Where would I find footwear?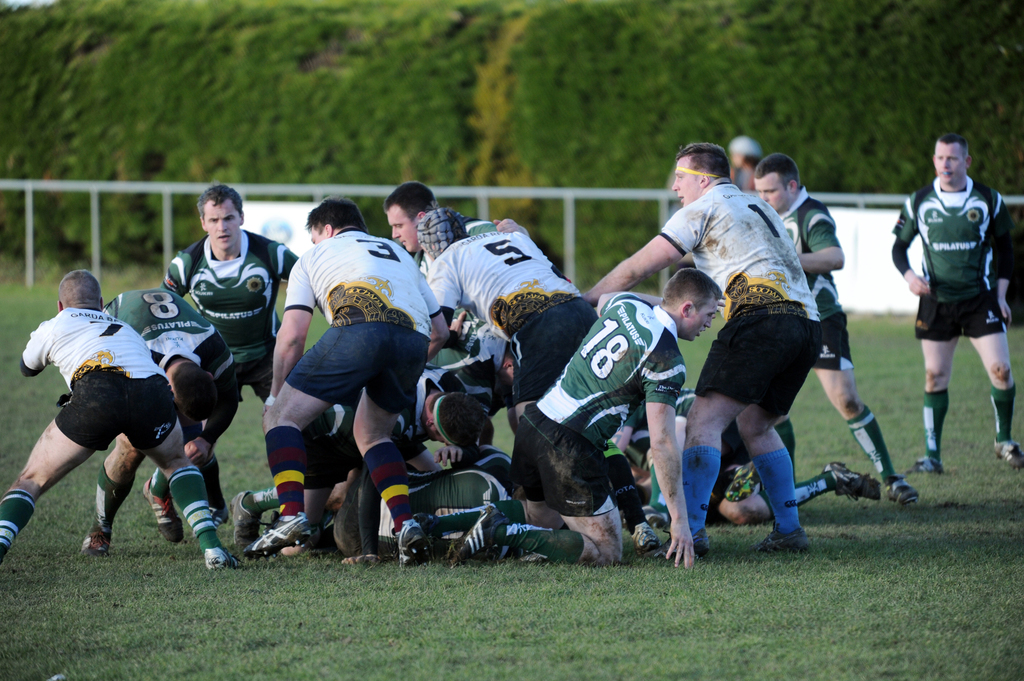
At BBox(396, 519, 437, 570).
